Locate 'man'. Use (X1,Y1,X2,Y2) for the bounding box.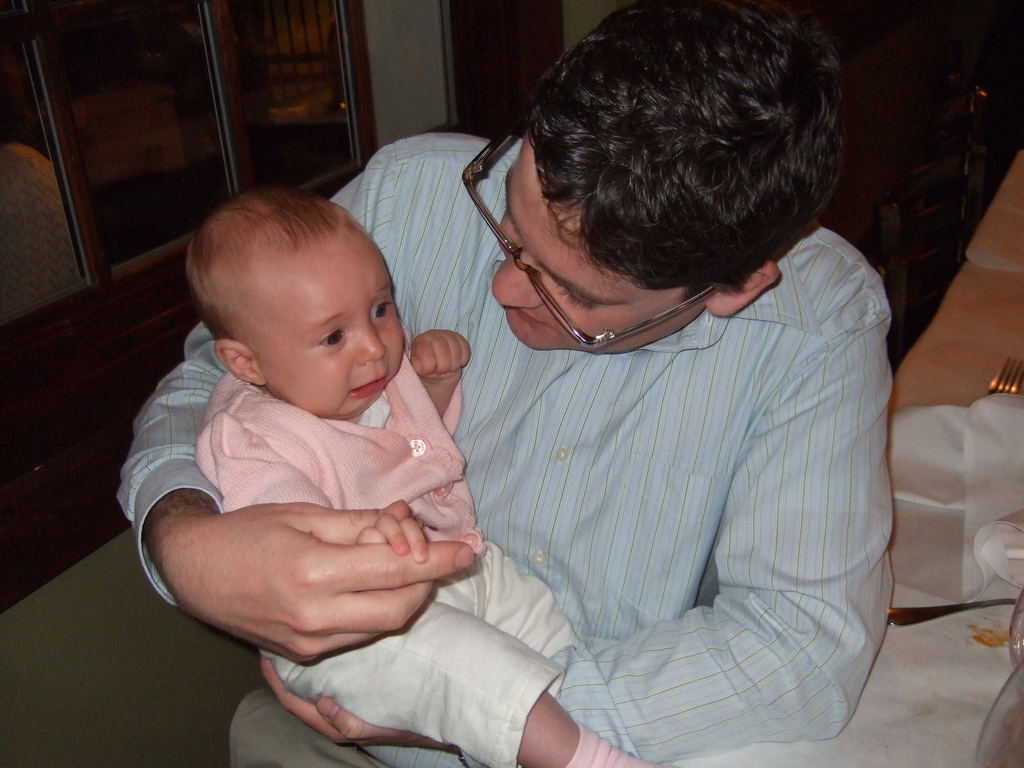
(134,19,954,767).
